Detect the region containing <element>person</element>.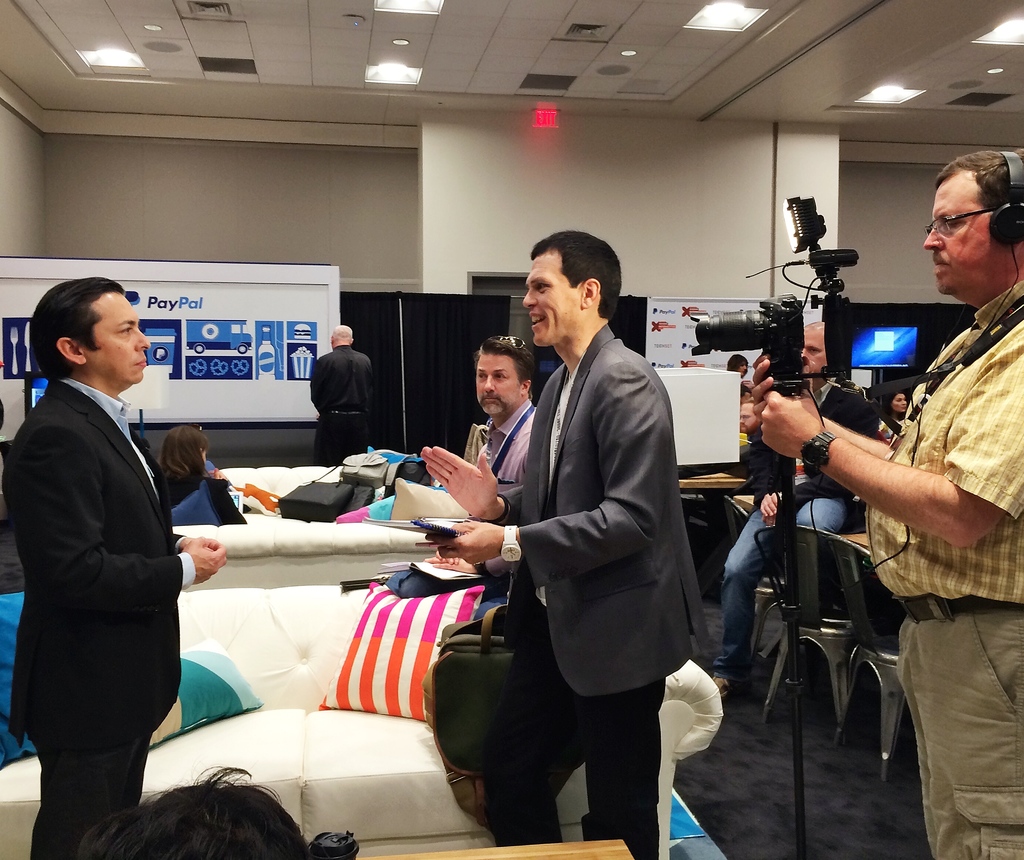
region(754, 148, 1023, 859).
